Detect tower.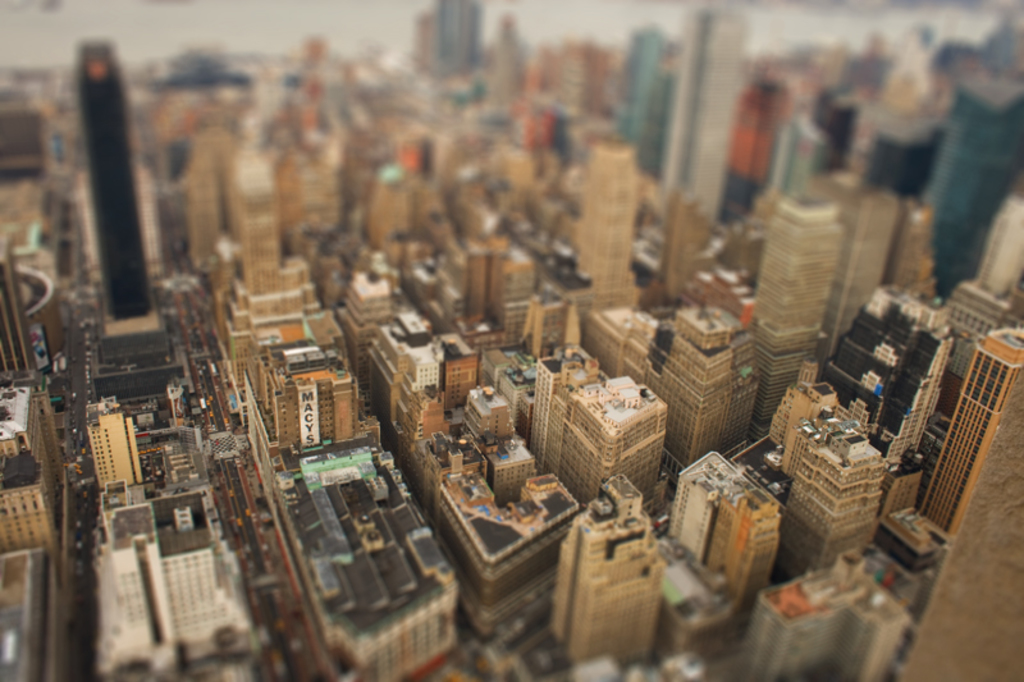
Detected at box(762, 182, 841, 441).
